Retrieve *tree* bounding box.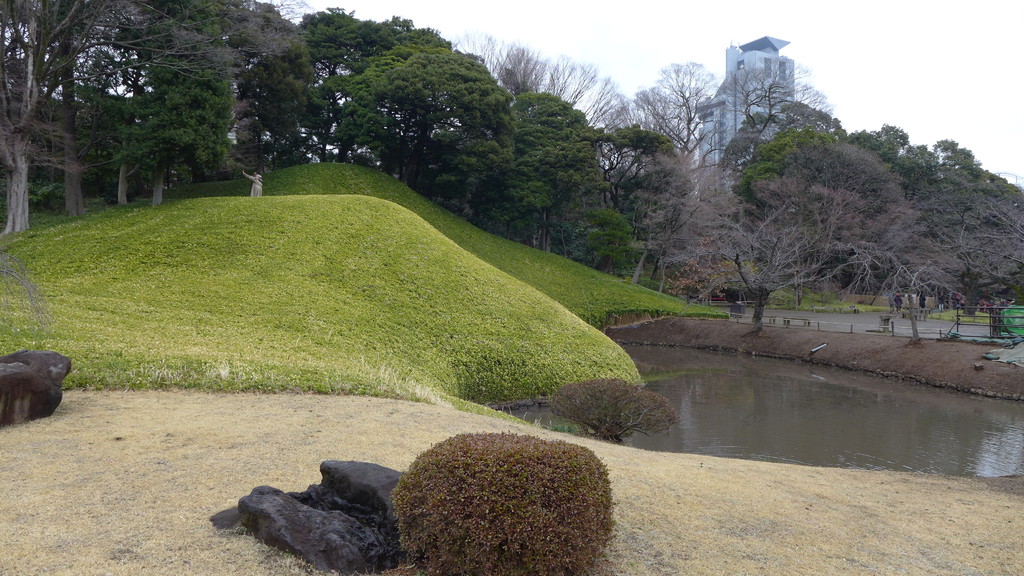
Bounding box: box(734, 115, 834, 230).
